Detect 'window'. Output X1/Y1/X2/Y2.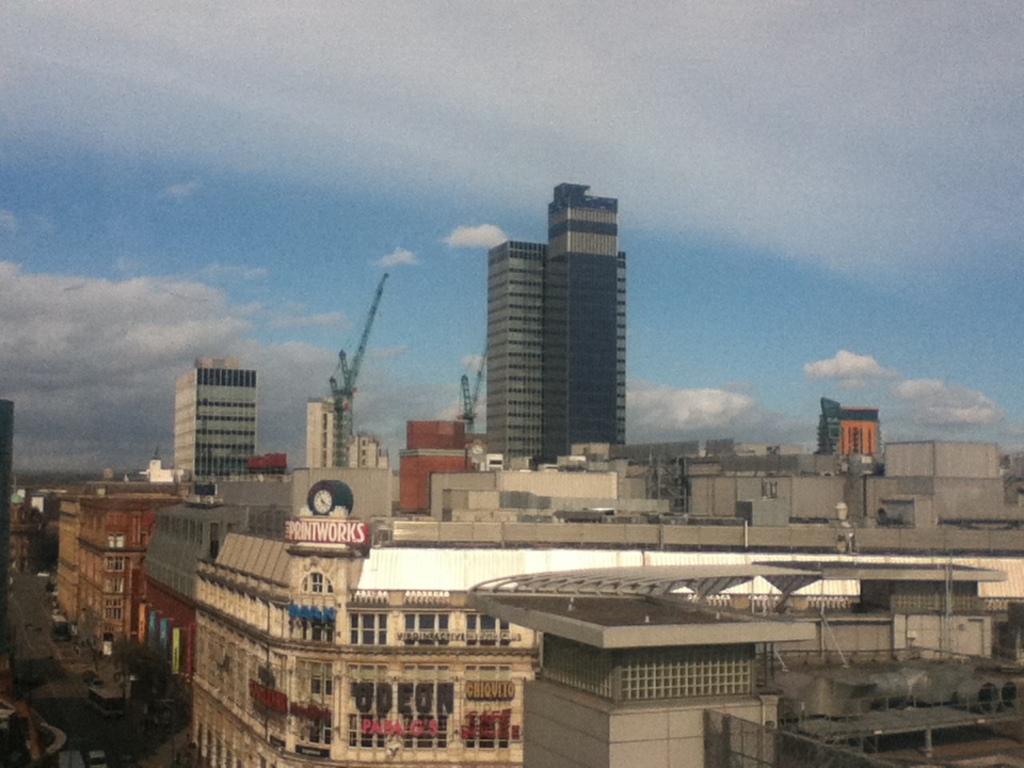
106/561/119/574.
